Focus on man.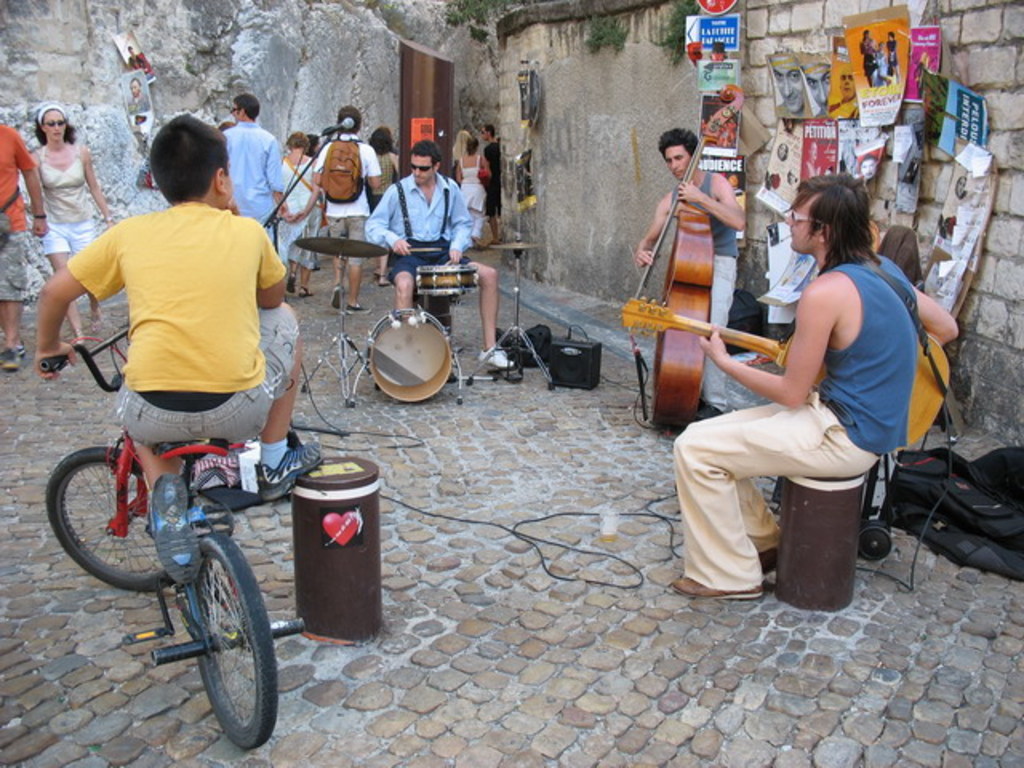
Focused at bbox=(800, 53, 834, 118).
